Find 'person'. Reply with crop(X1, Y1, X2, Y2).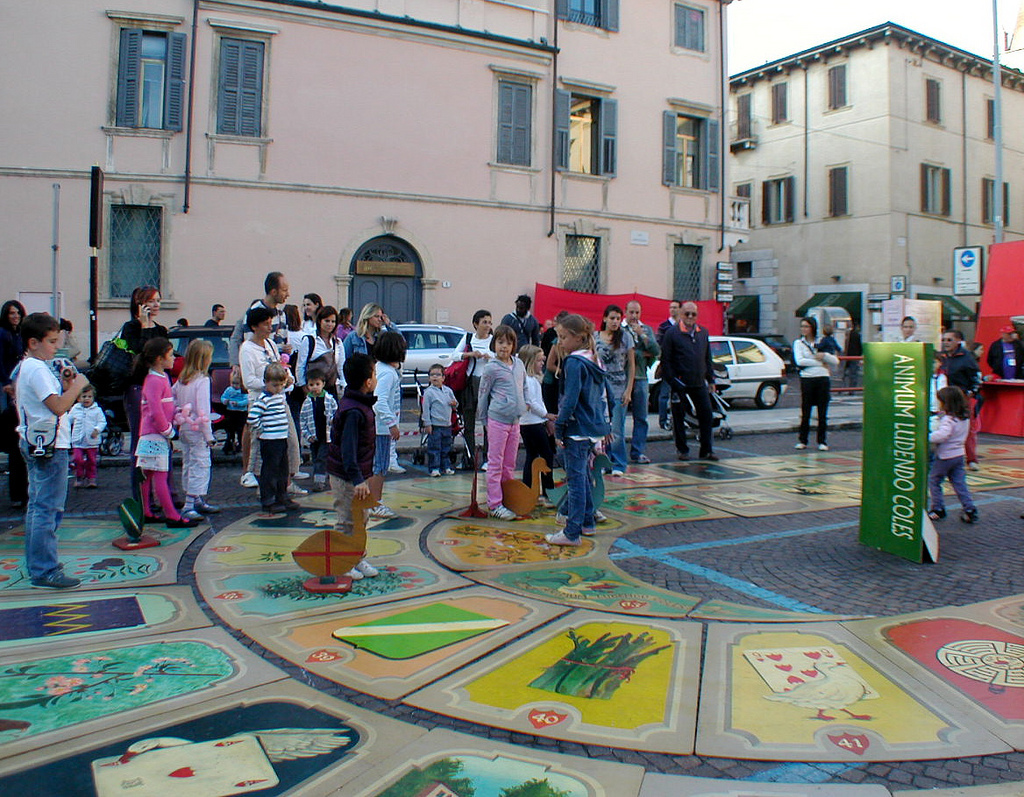
crop(655, 295, 683, 343).
